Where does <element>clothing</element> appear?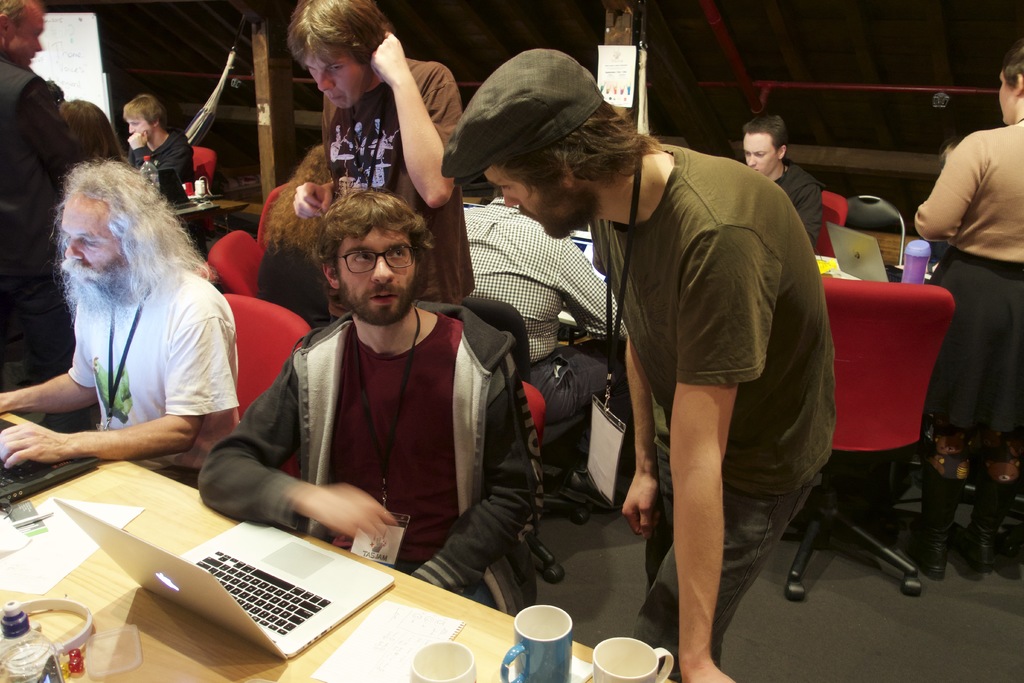
Appears at detection(326, 59, 468, 313).
